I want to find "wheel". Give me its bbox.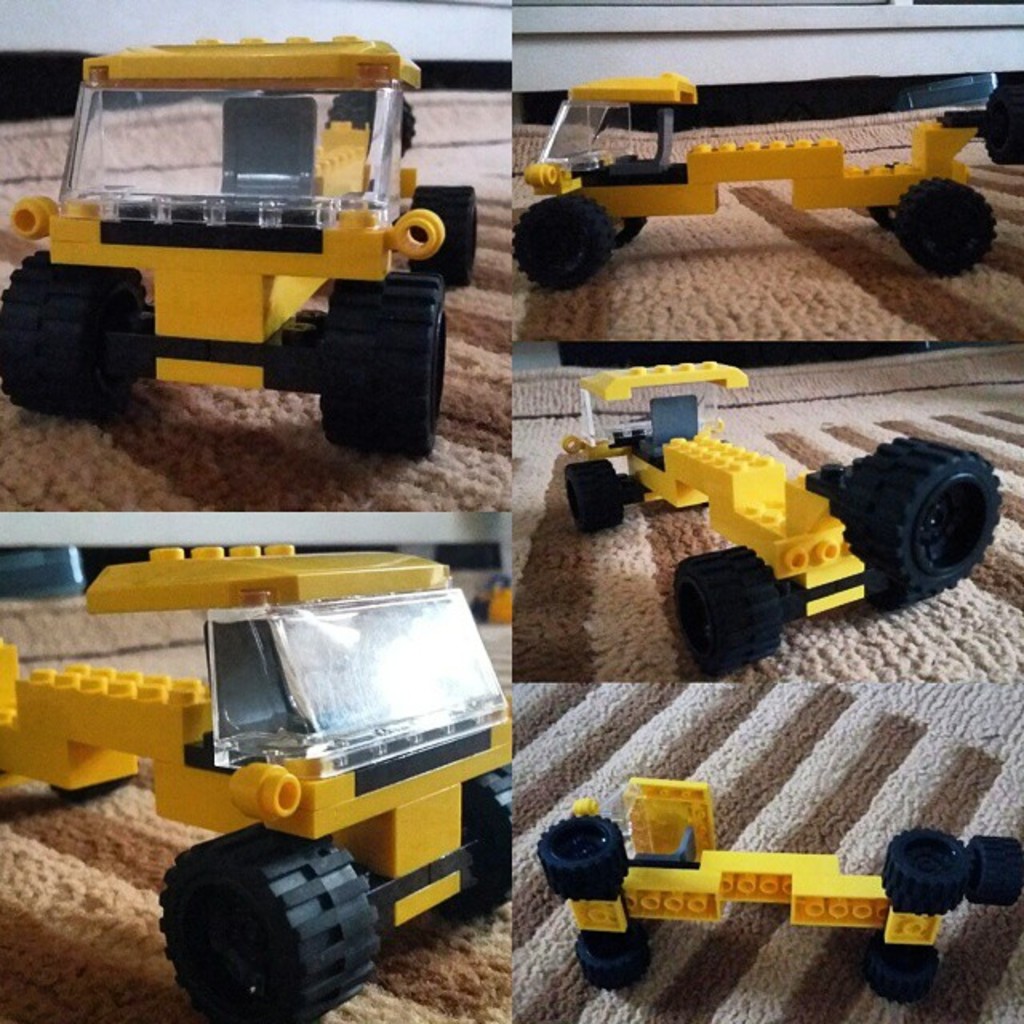
<region>576, 158, 643, 230</region>.
